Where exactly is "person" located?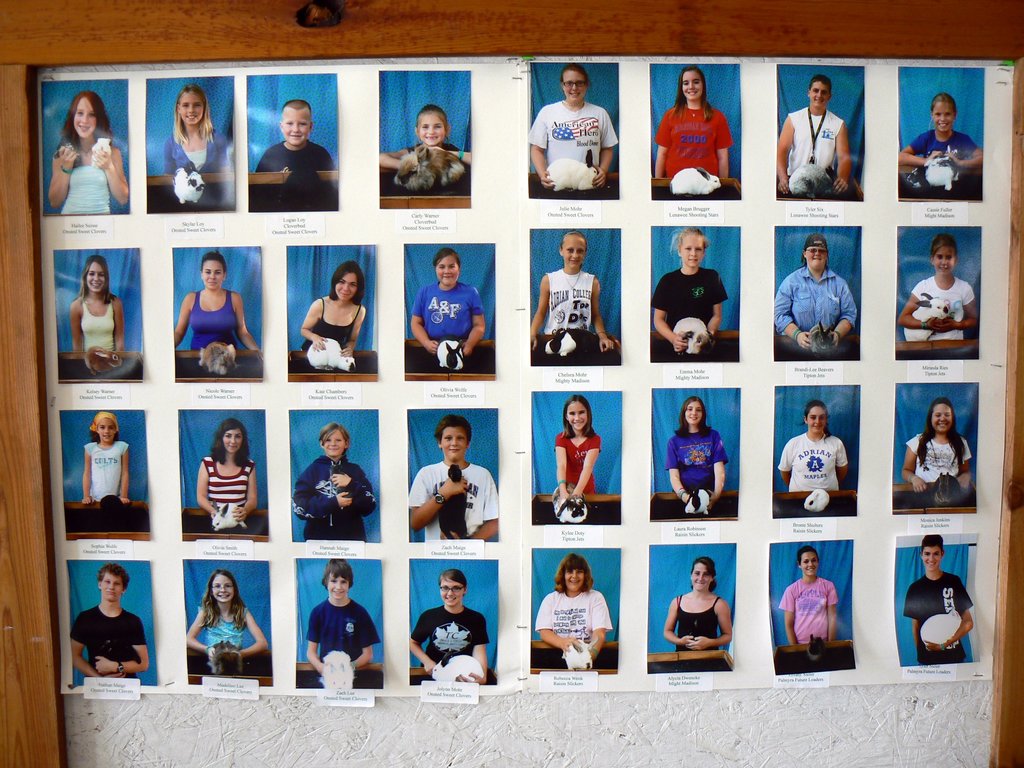
Its bounding box is [x1=306, y1=561, x2=380, y2=678].
